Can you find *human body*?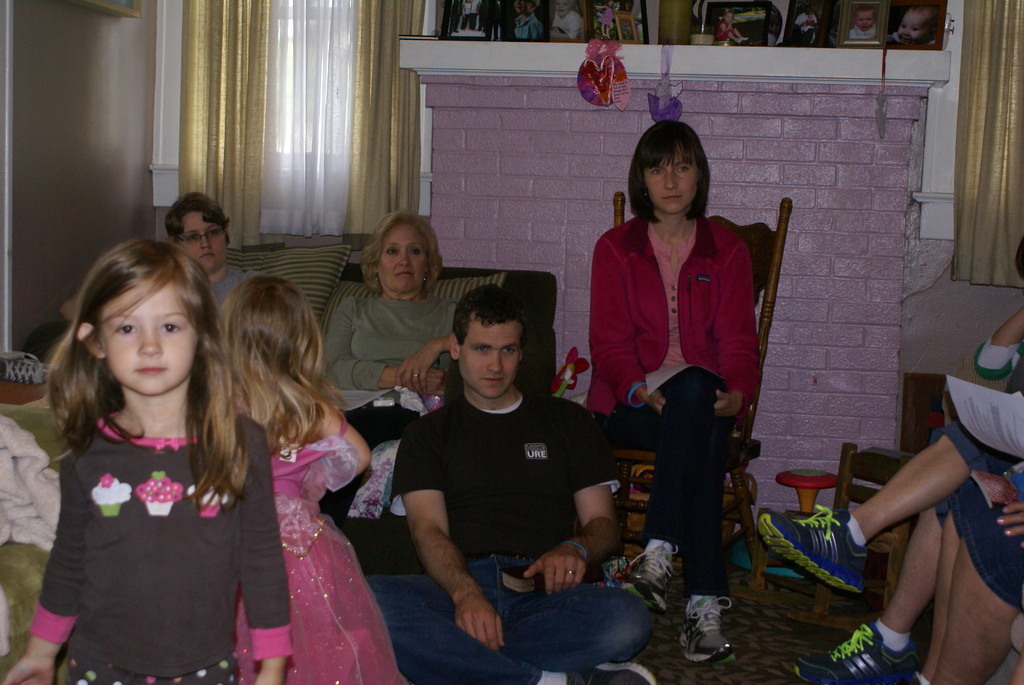
Yes, bounding box: bbox=(902, 473, 1021, 684).
